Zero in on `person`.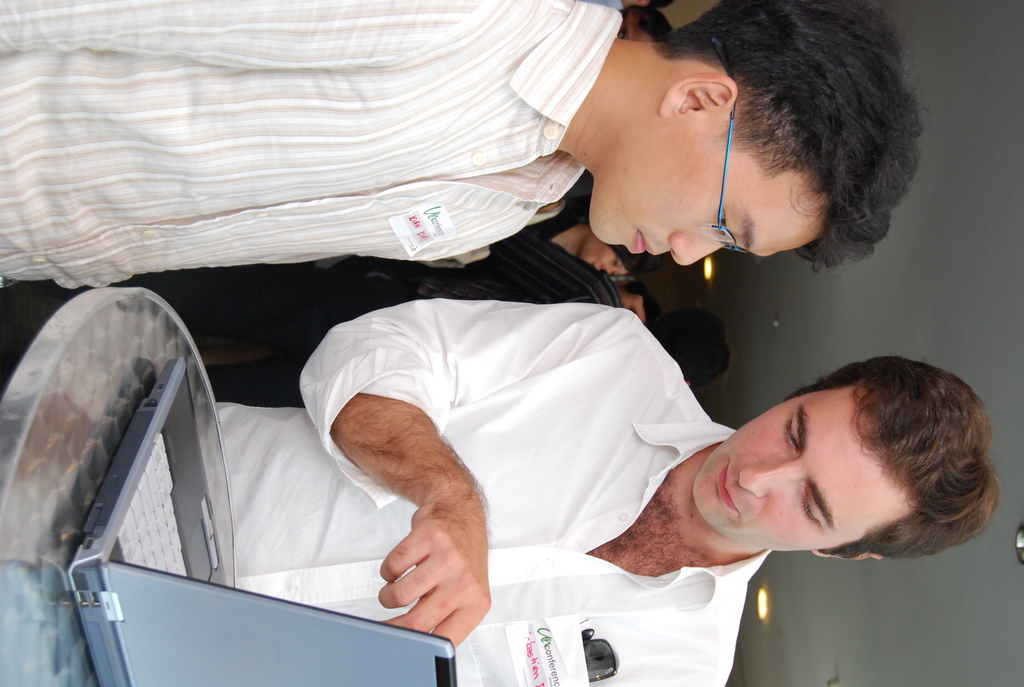
Zeroed in: box=[111, 294, 1003, 686].
